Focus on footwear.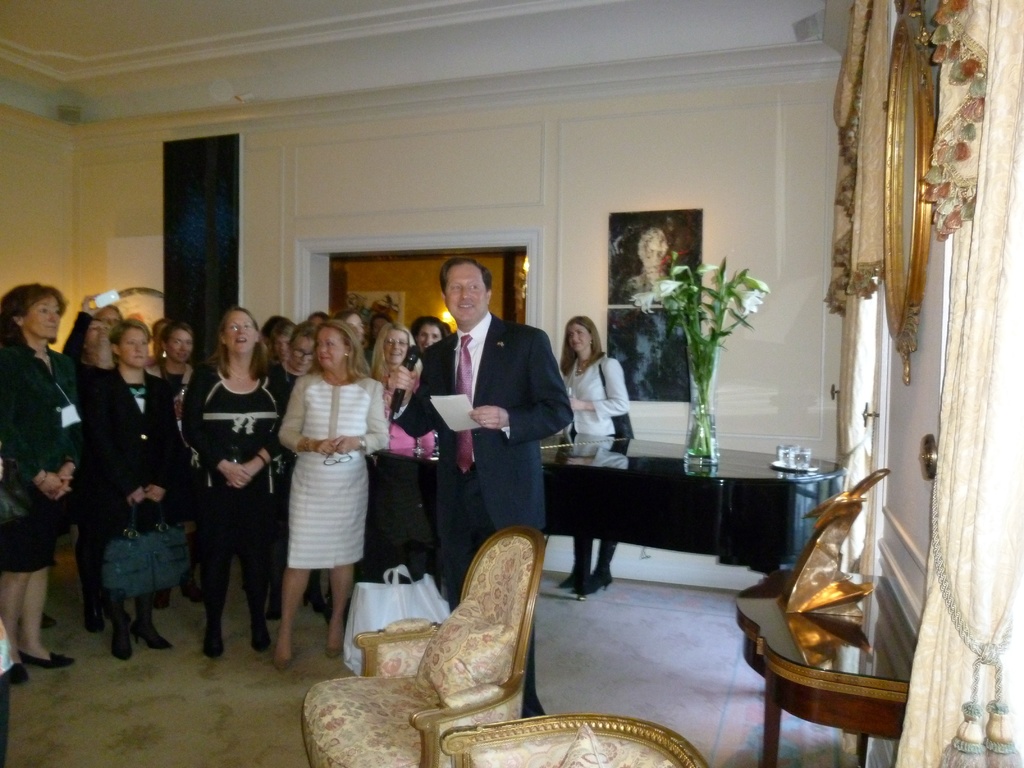
Focused at BBox(41, 610, 57, 630).
